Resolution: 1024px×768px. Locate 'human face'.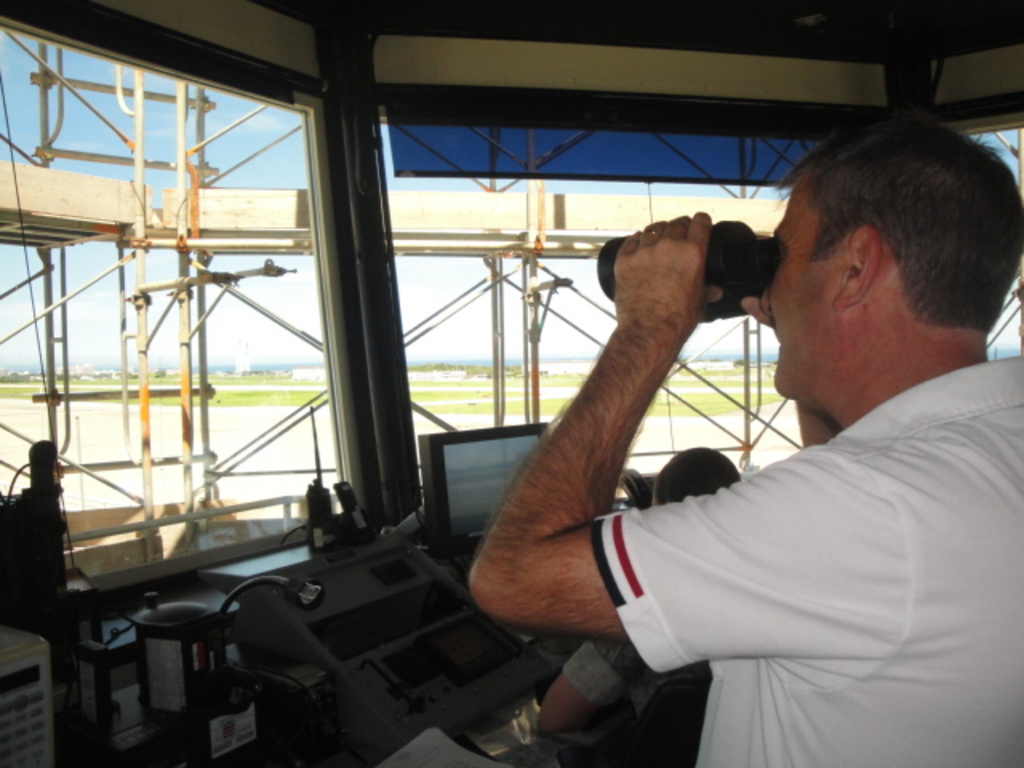
758, 176, 832, 406.
